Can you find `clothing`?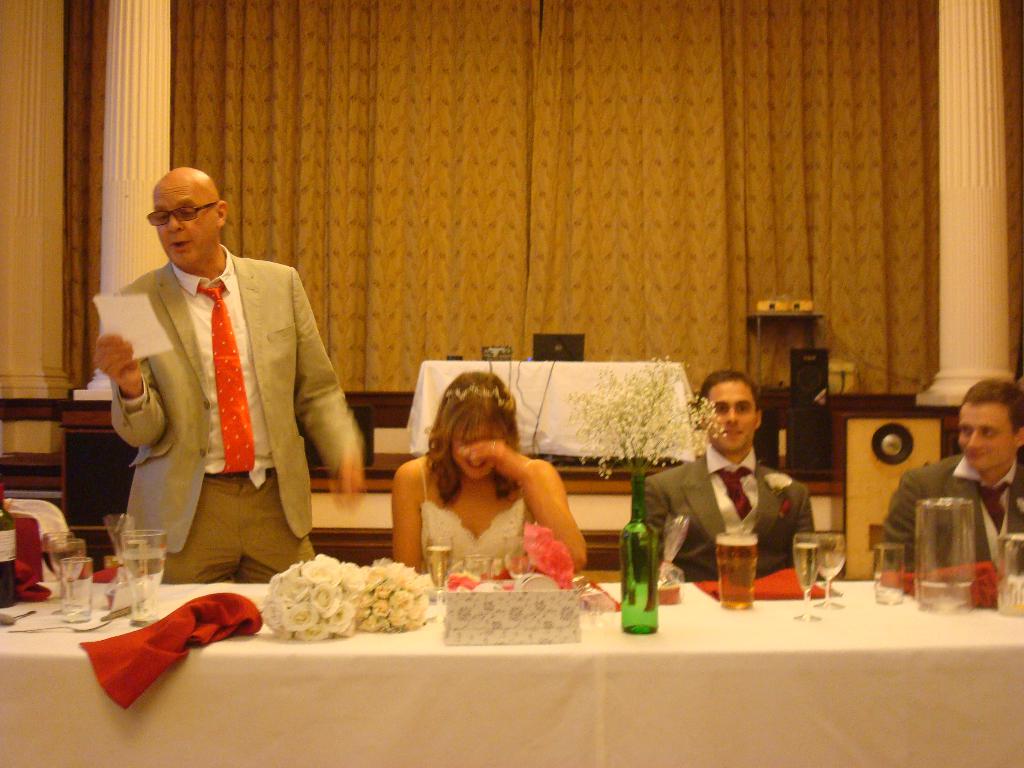
Yes, bounding box: bbox(885, 458, 1023, 576).
